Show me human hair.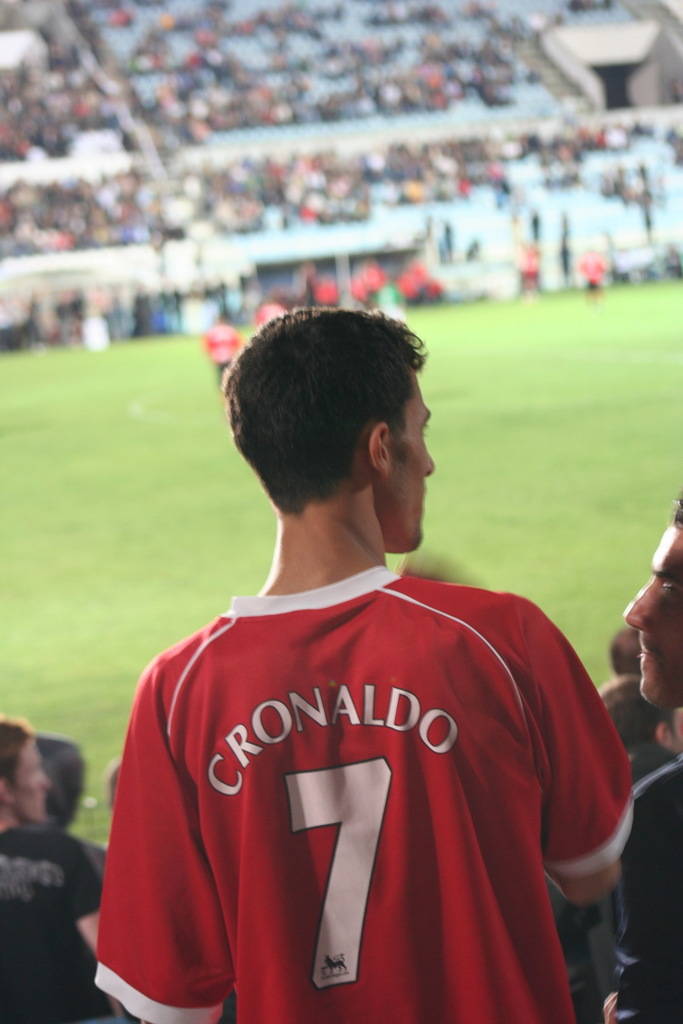
human hair is here: l=218, t=298, r=438, b=543.
